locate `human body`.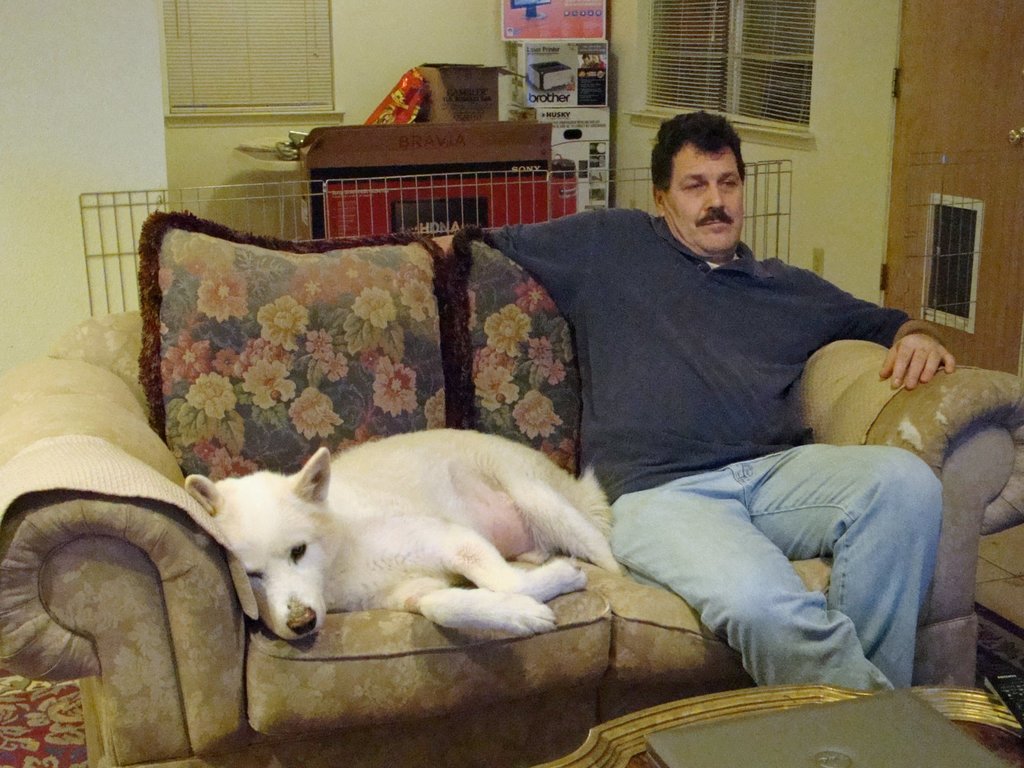
Bounding box: crop(536, 122, 934, 739).
